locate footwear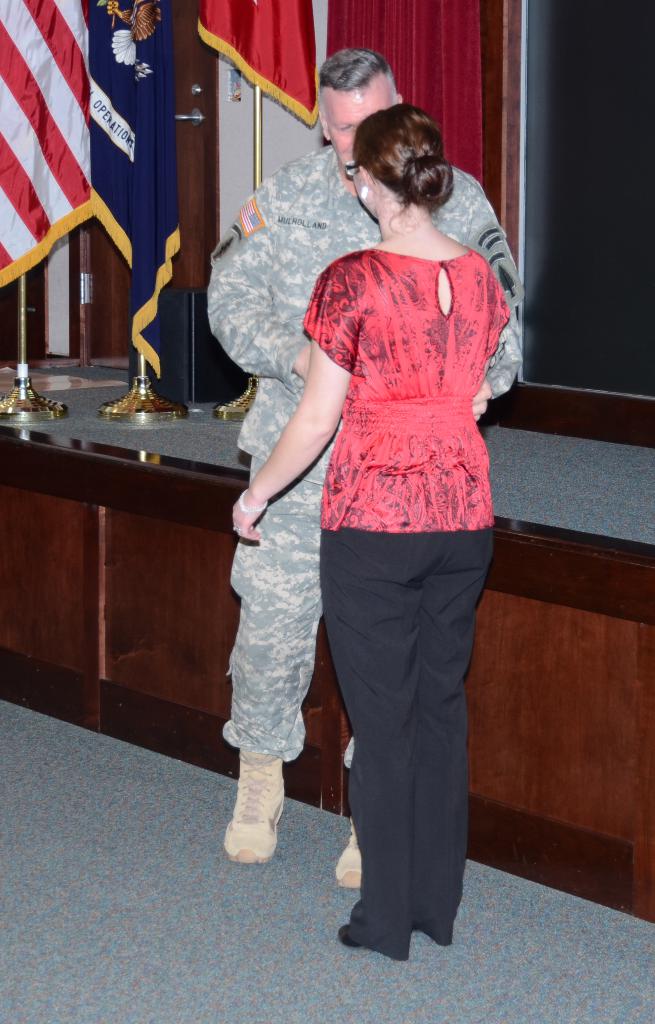
bbox(220, 746, 287, 867)
